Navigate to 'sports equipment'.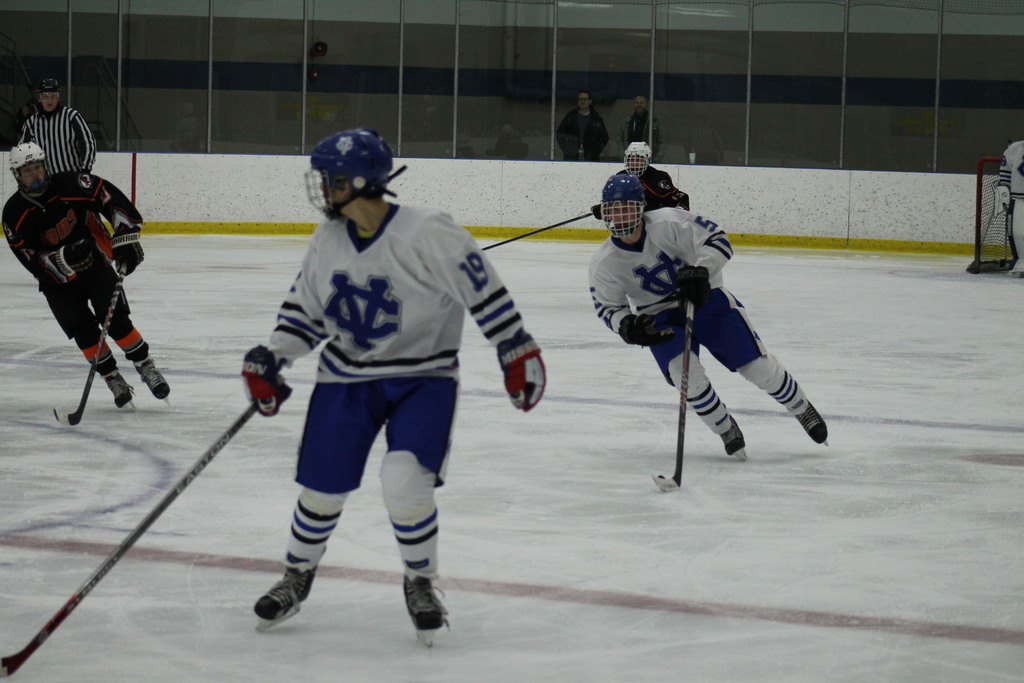
Navigation target: left=597, top=177, right=646, bottom=238.
